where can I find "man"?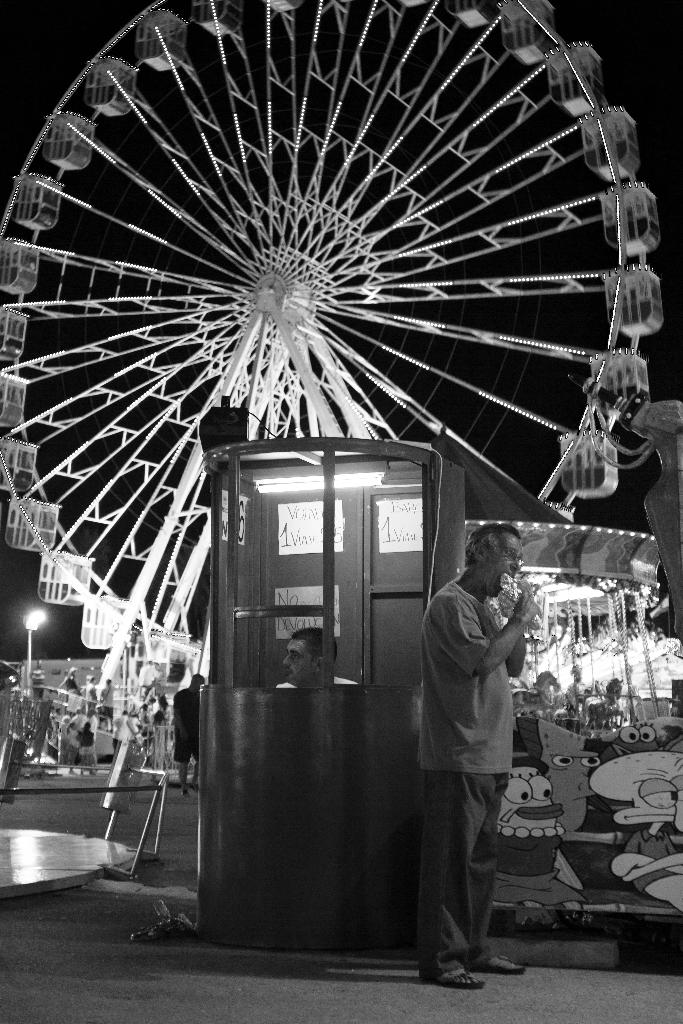
You can find it at Rect(173, 672, 208, 796).
